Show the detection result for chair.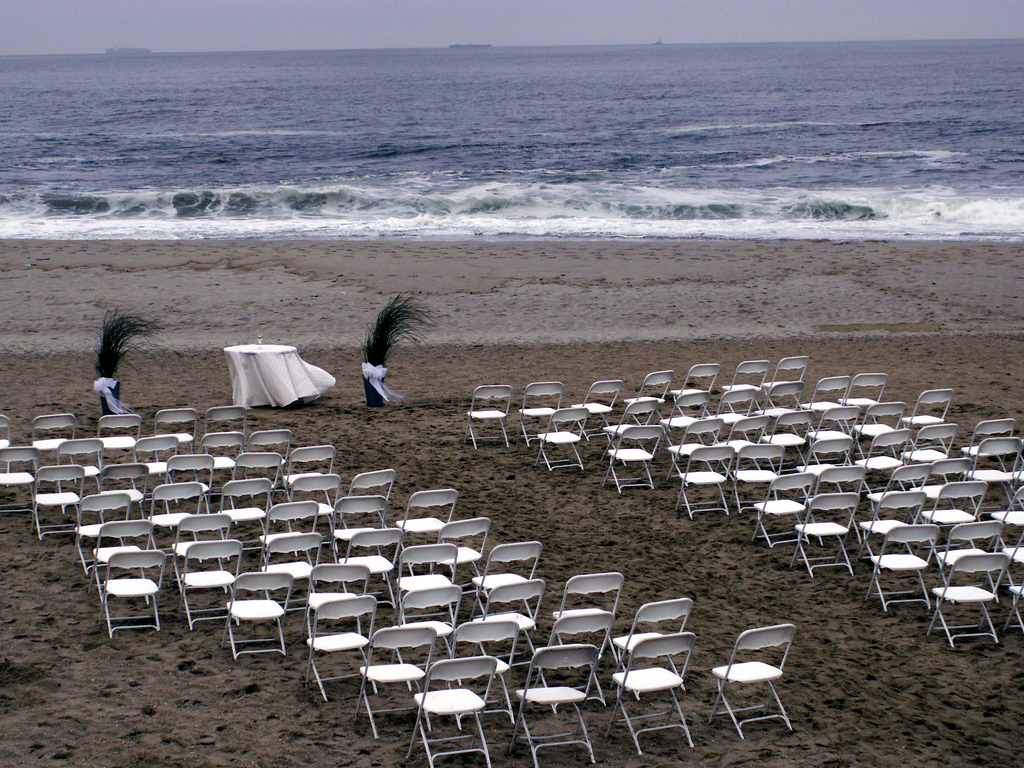
(left=664, top=388, right=710, bottom=444).
